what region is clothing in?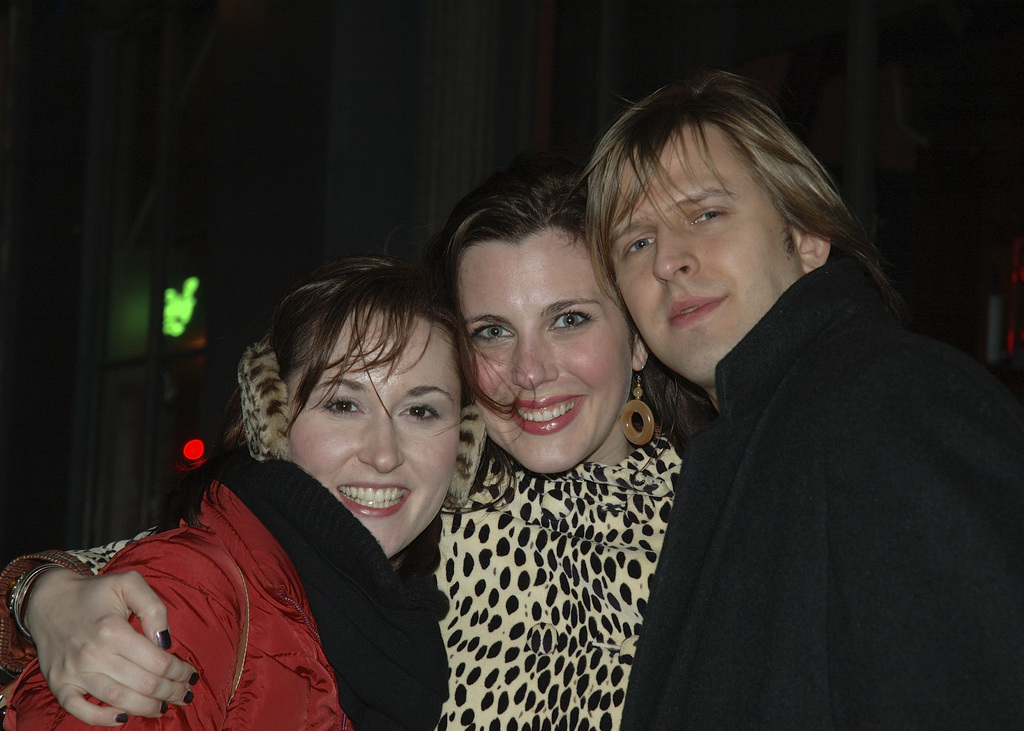
Rect(578, 173, 992, 724).
